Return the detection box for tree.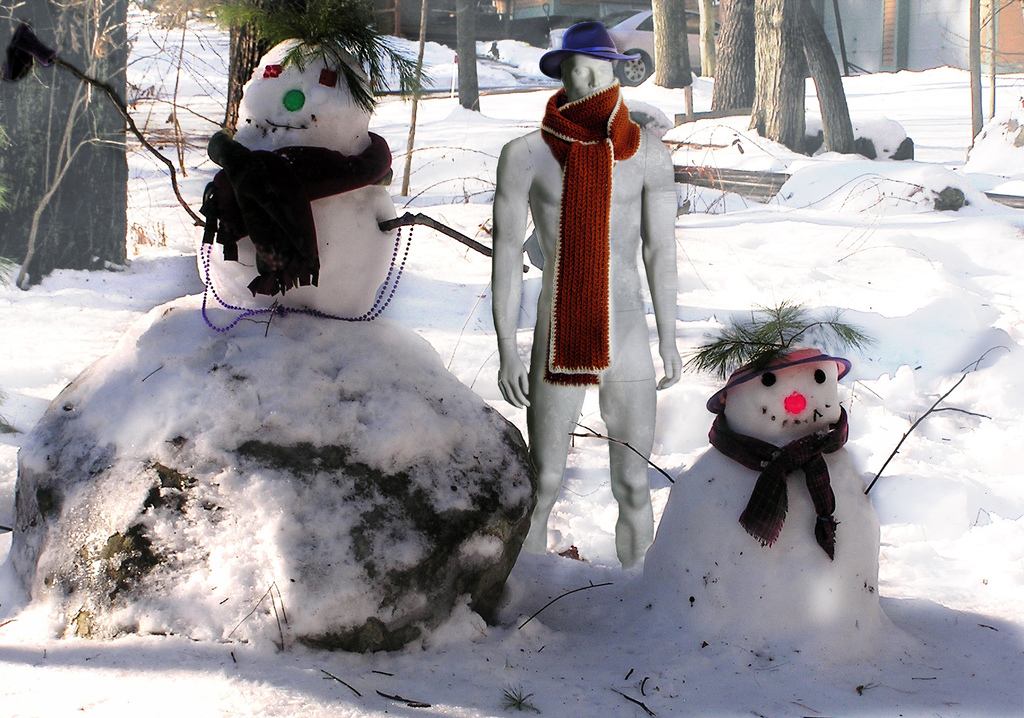
(x1=809, y1=0, x2=1023, y2=154).
